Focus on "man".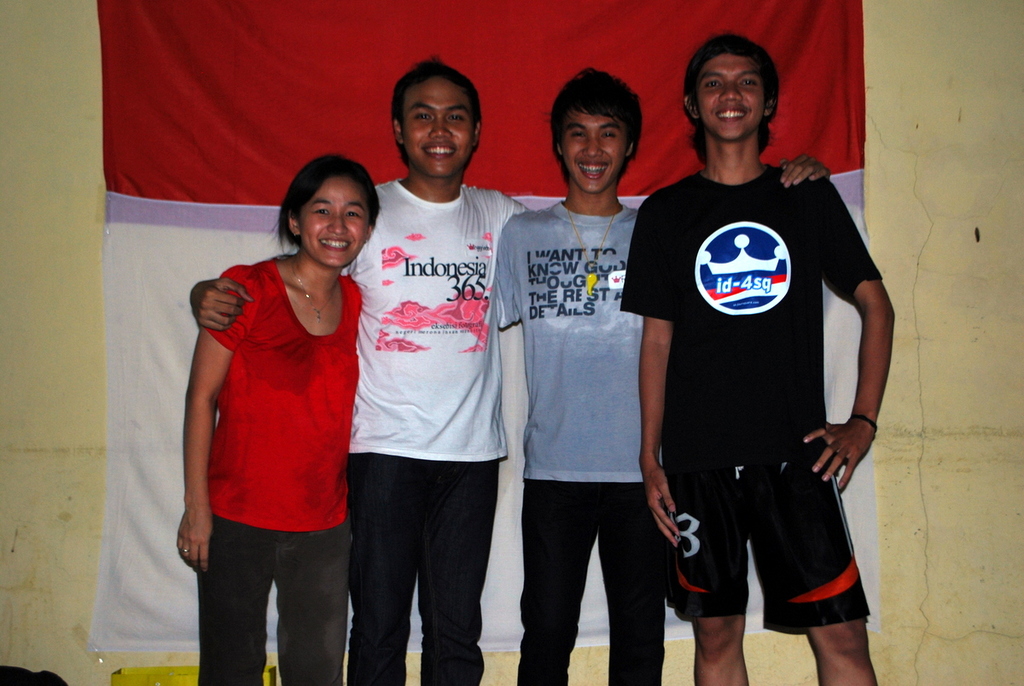
Focused at 178,51,835,685.
